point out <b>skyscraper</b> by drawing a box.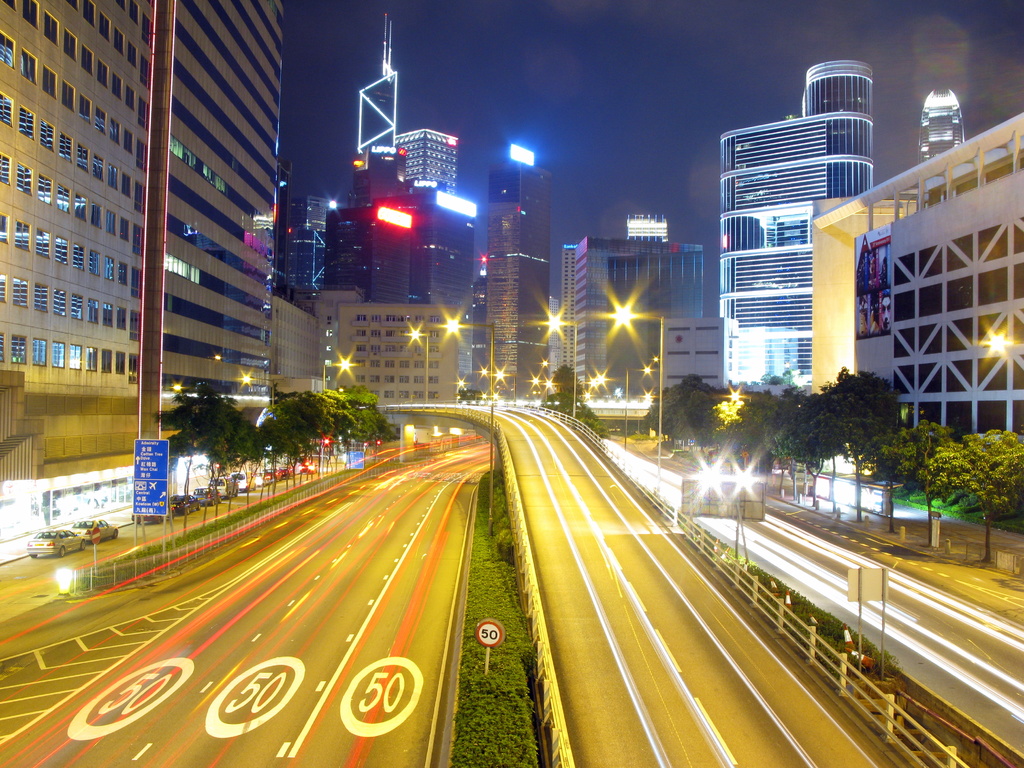
{"left": 560, "top": 209, "right": 704, "bottom": 399}.
